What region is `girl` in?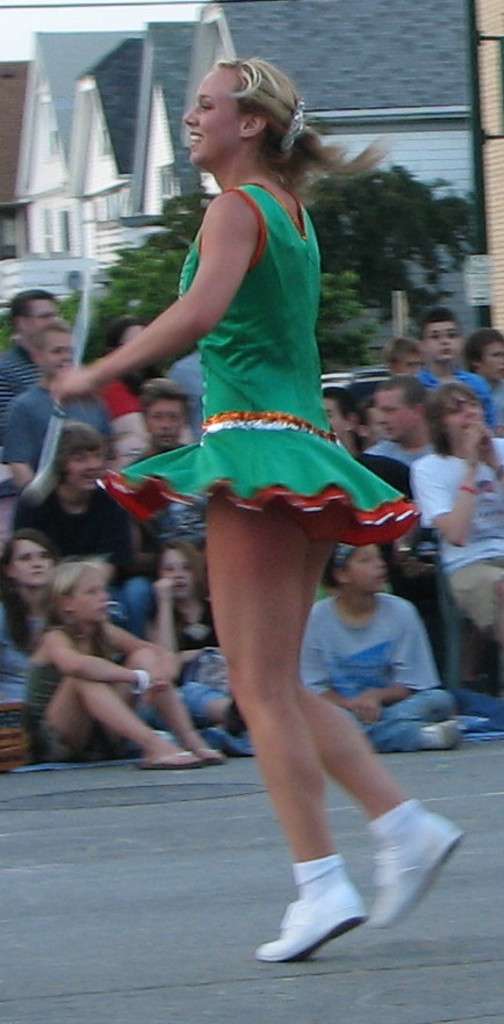
rect(298, 541, 469, 749).
